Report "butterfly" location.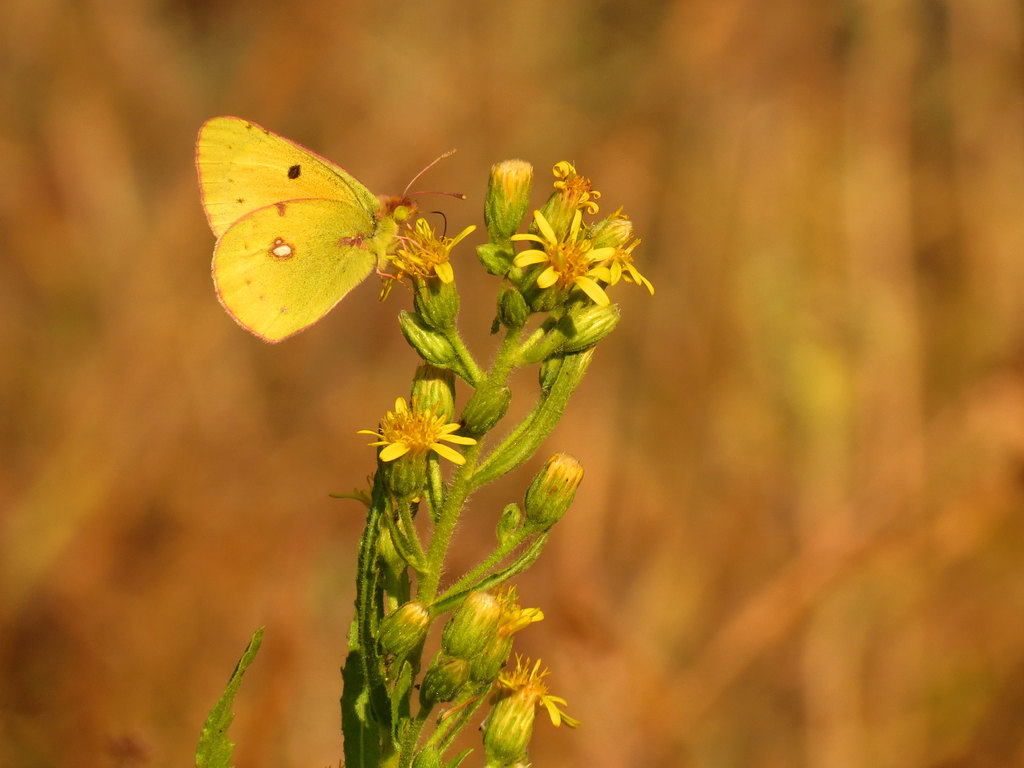
Report: BBox(183, 104, 474, 345).
